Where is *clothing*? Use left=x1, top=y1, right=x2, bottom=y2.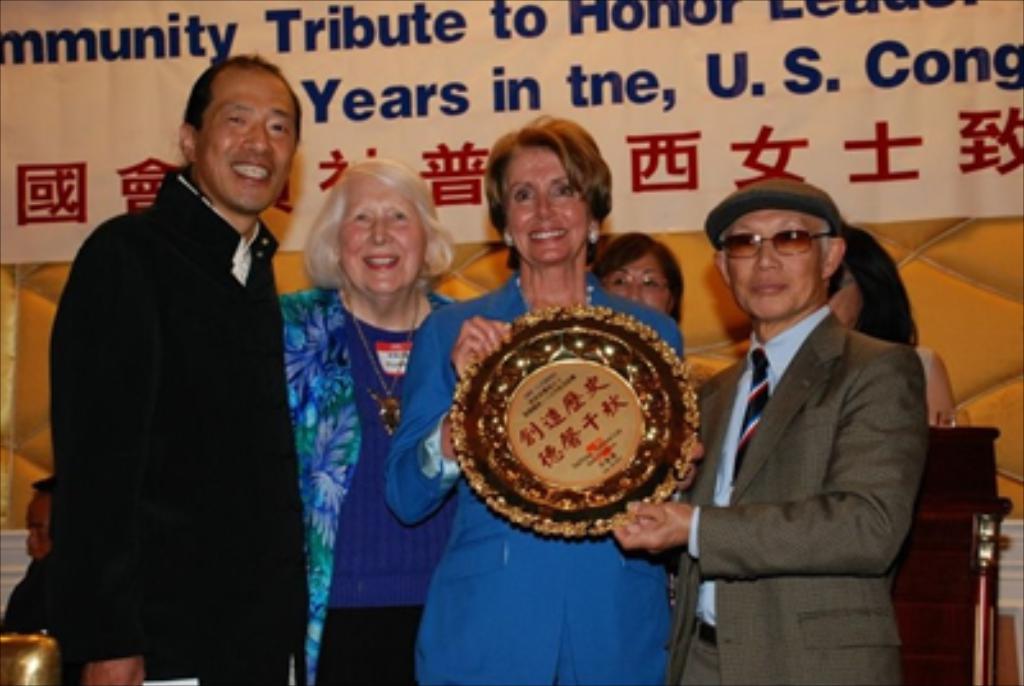
left=381, top=266, right=678, bottom=683.
